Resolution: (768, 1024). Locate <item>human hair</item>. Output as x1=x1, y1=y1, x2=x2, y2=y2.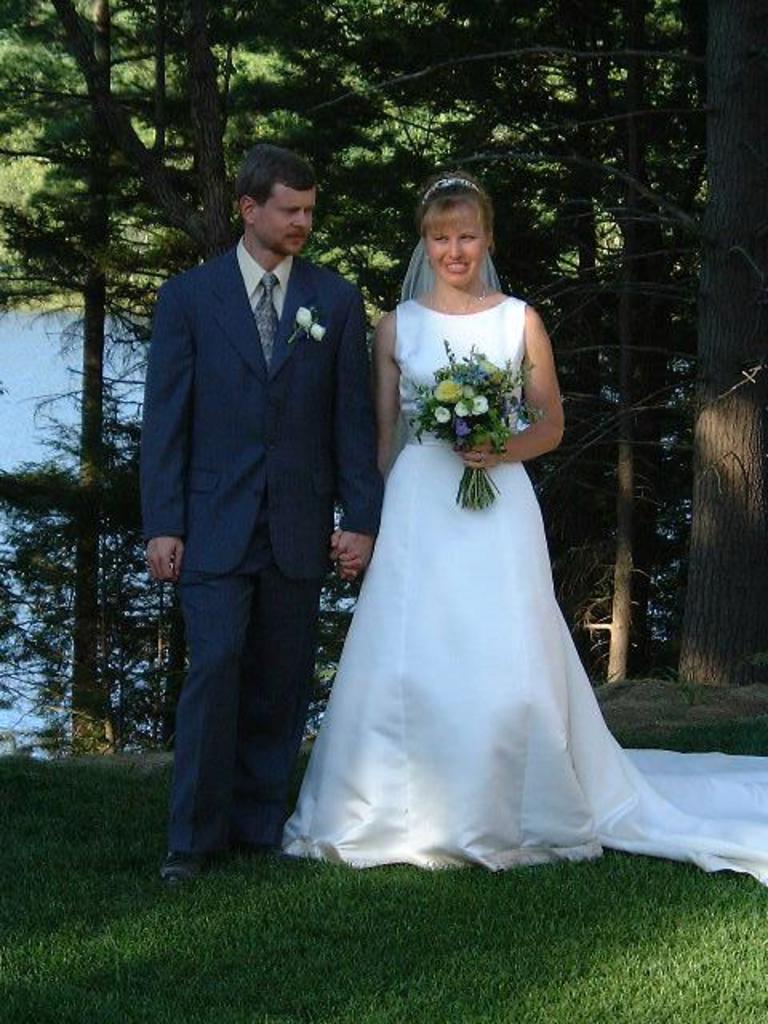
x1=411, y1=173, x2=507, y2=262.
